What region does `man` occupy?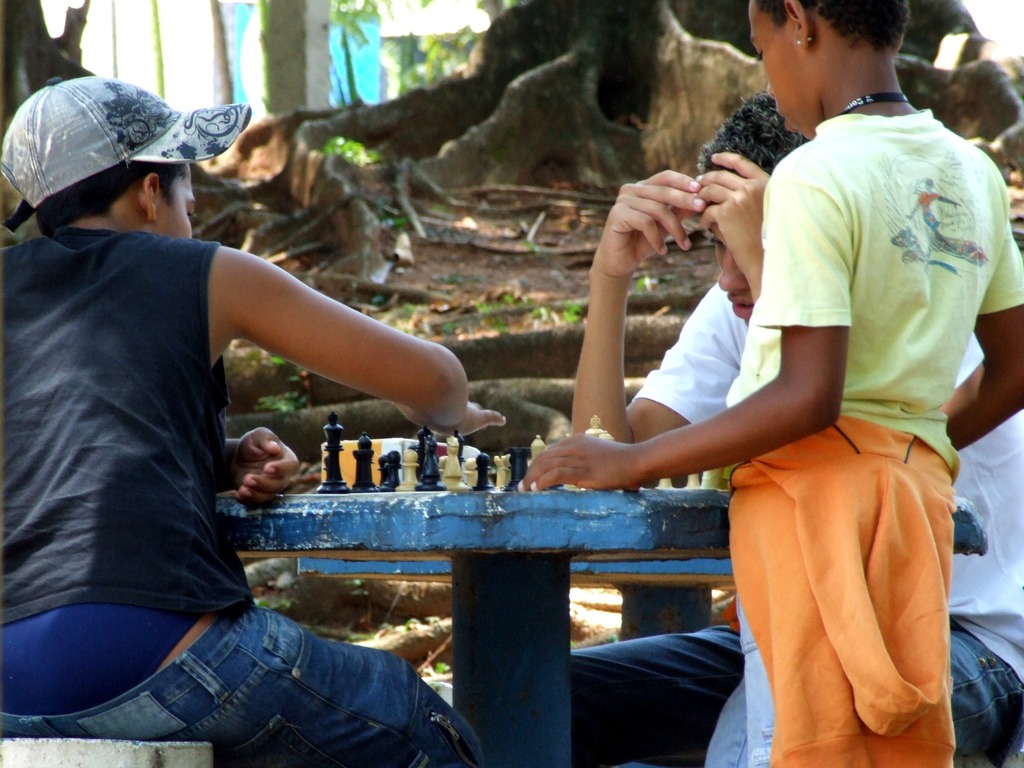
pyautogui.locateOnScreen(563, 86, 1023, 767).
